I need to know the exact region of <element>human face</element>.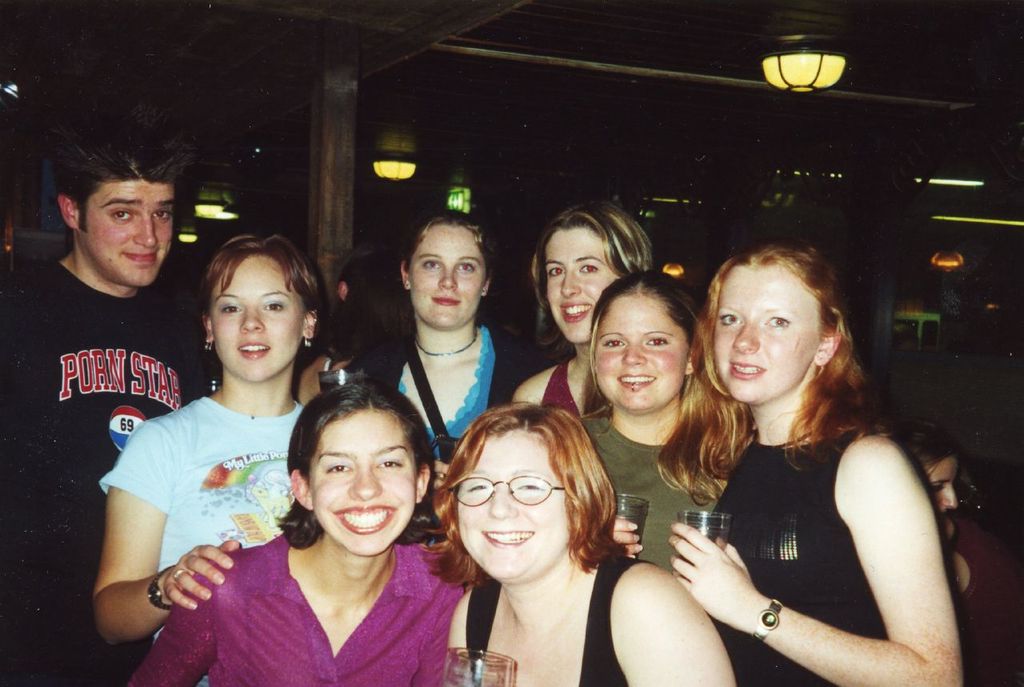
Region: (713,266,825,405).
